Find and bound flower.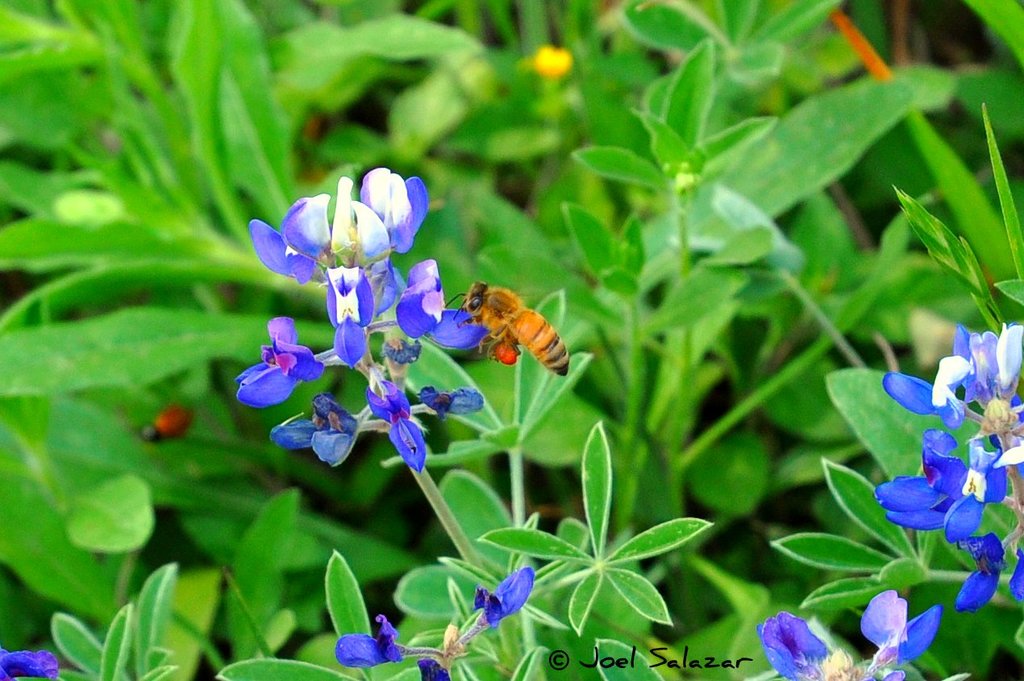
Bound: region(0, 646, 53, 680).
